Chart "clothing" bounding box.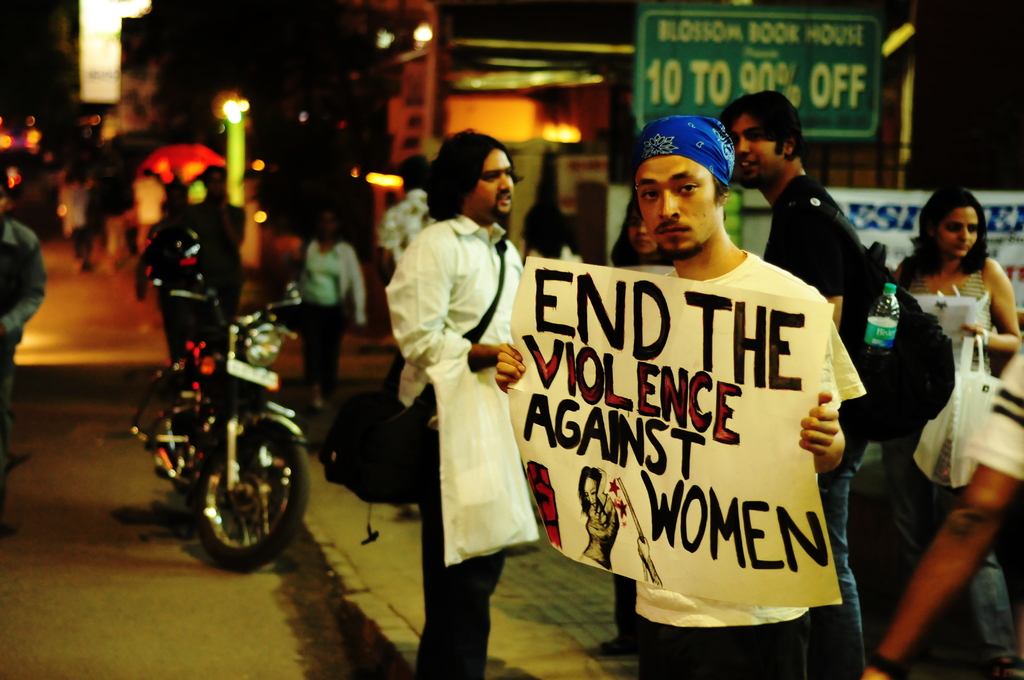
Charted: (x1=663, y1=245, x2=863, y2=679).
